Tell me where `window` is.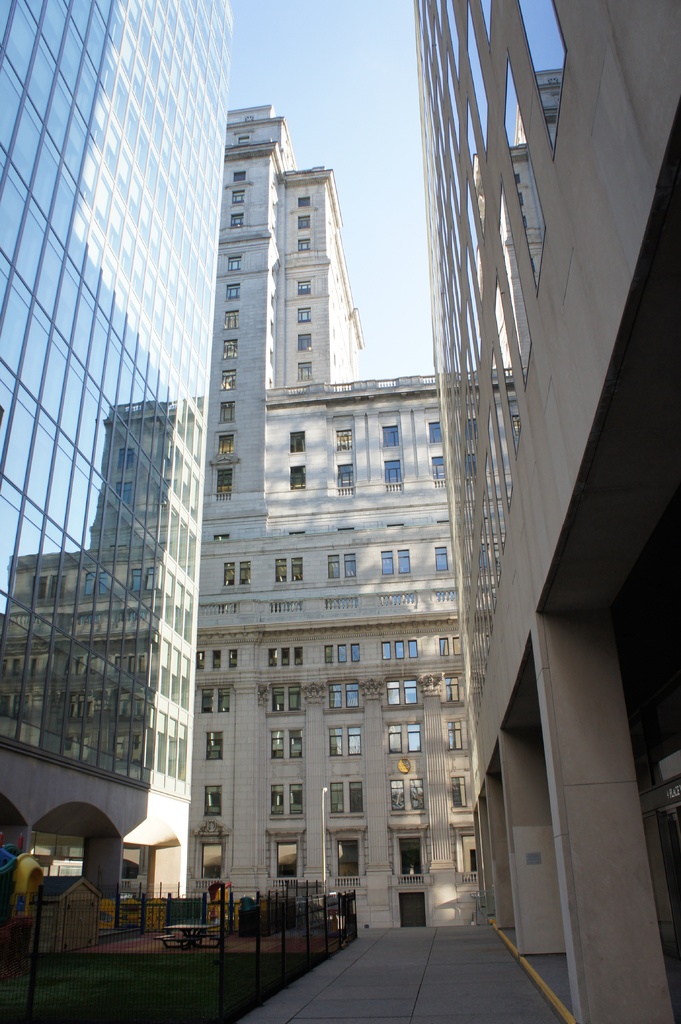
`window` is at 328/727/342/758.
